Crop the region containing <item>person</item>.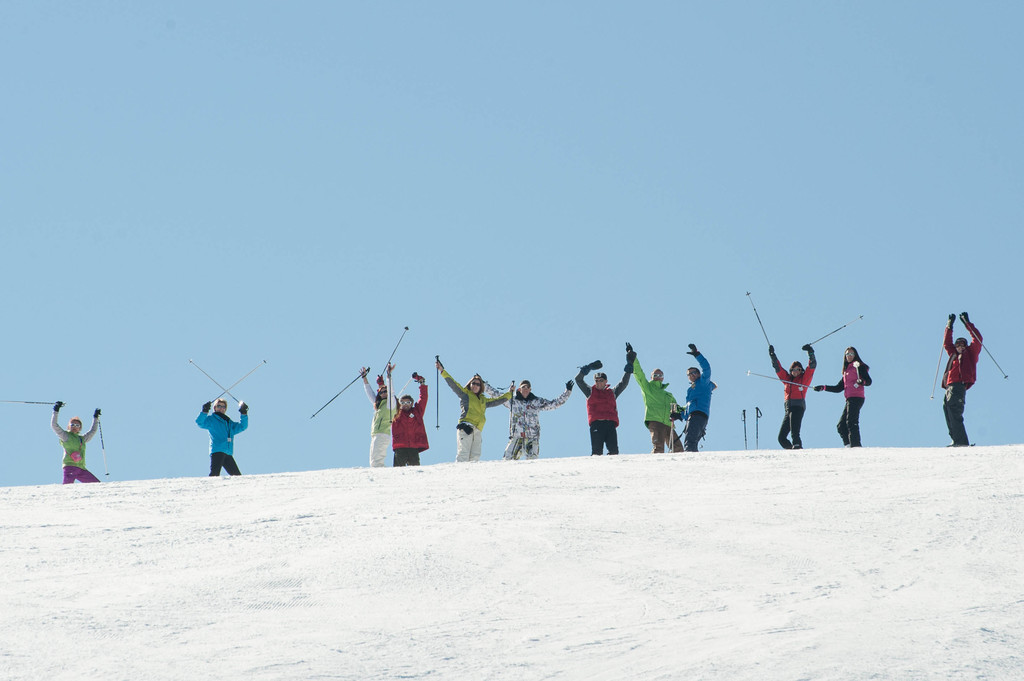
Crop region: l=440, t=358, r=502, b=459.
